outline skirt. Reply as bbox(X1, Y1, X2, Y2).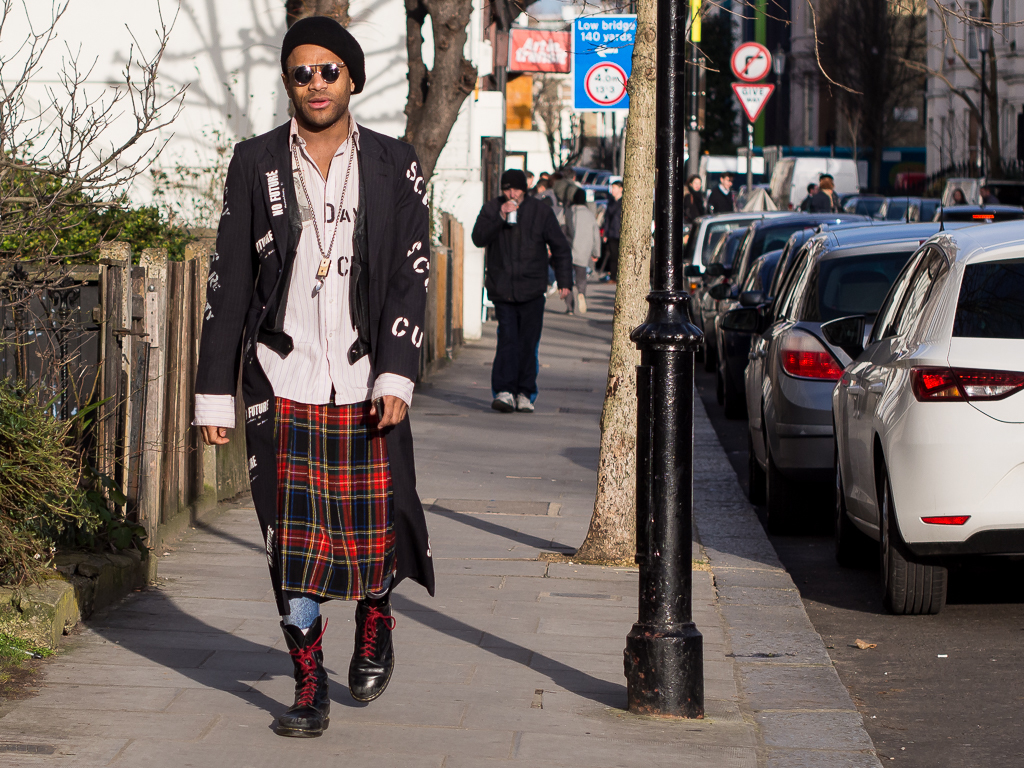
bbox(277, 394, 398, 599).
